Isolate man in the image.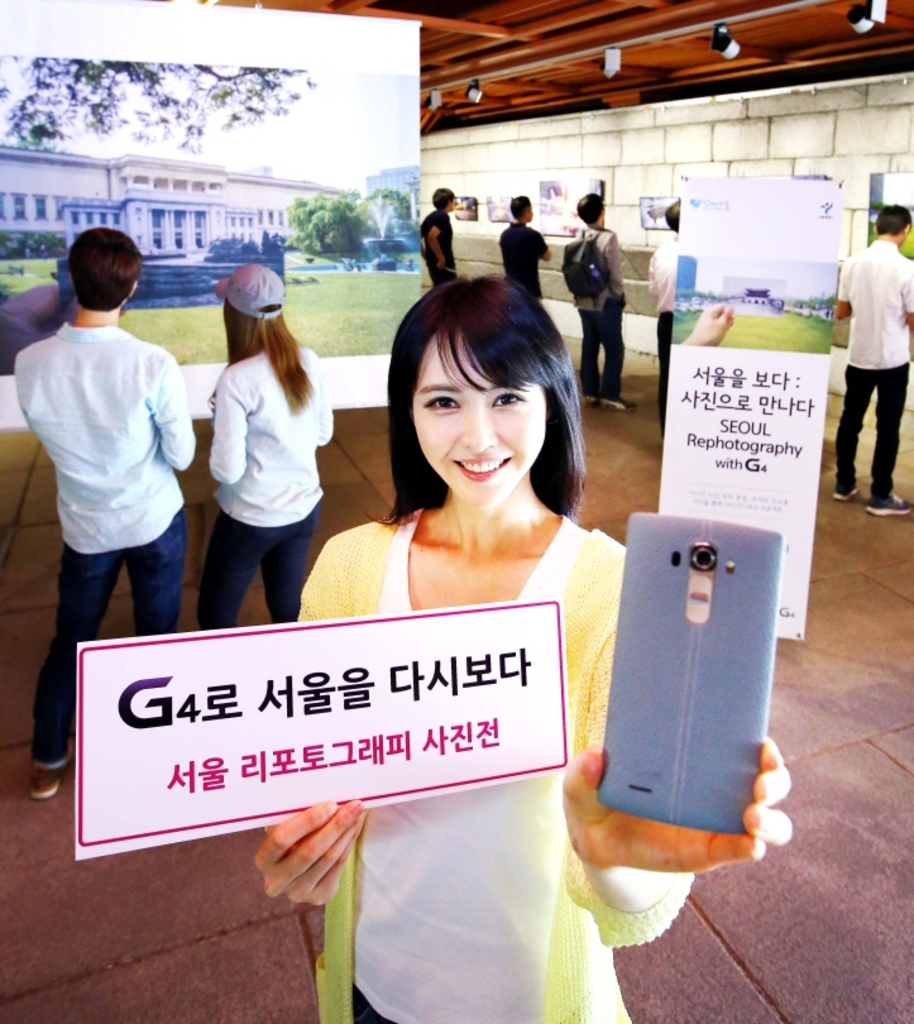
Isolated region: bbox=[839, 196, 913, 531].
